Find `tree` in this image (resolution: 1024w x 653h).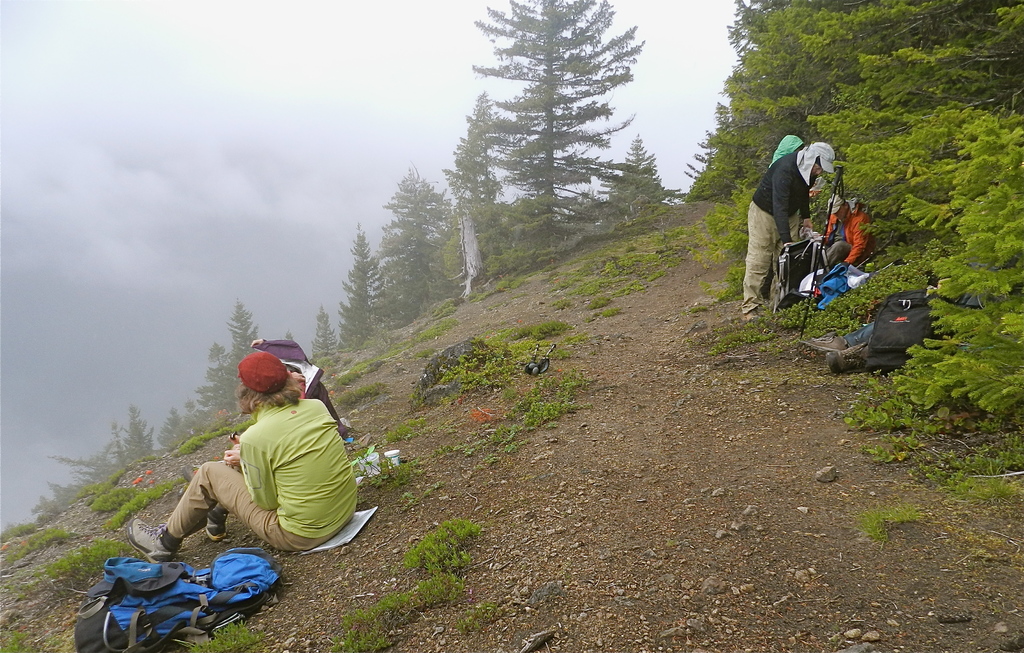
detection(333, 222, 374, 360).
